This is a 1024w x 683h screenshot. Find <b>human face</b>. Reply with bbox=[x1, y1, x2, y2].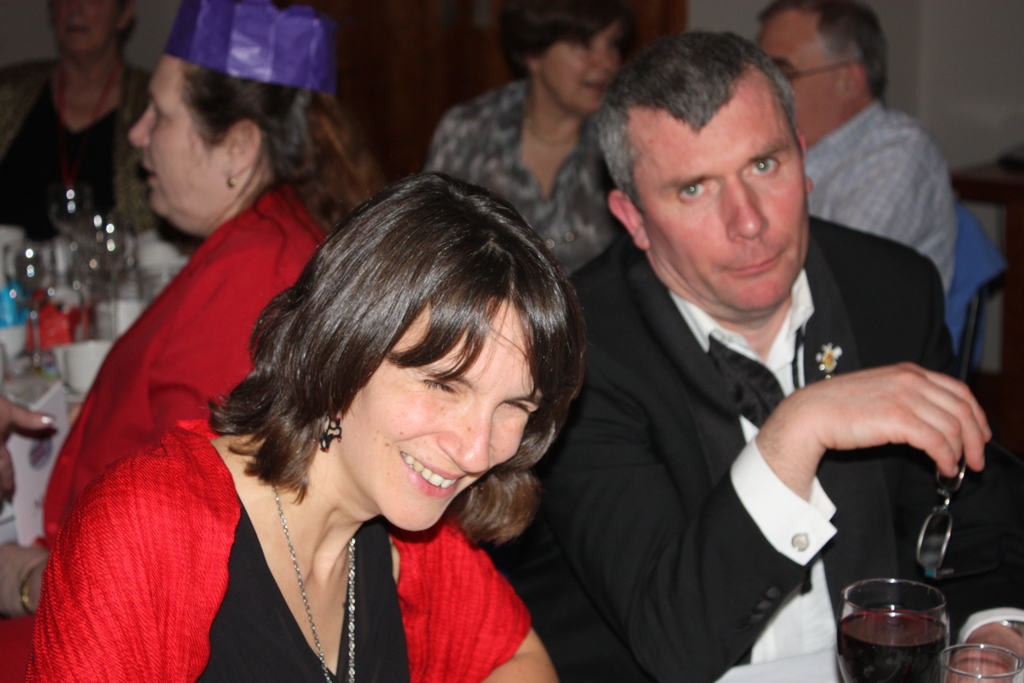
bbox=[47, 0, 120, 52].
